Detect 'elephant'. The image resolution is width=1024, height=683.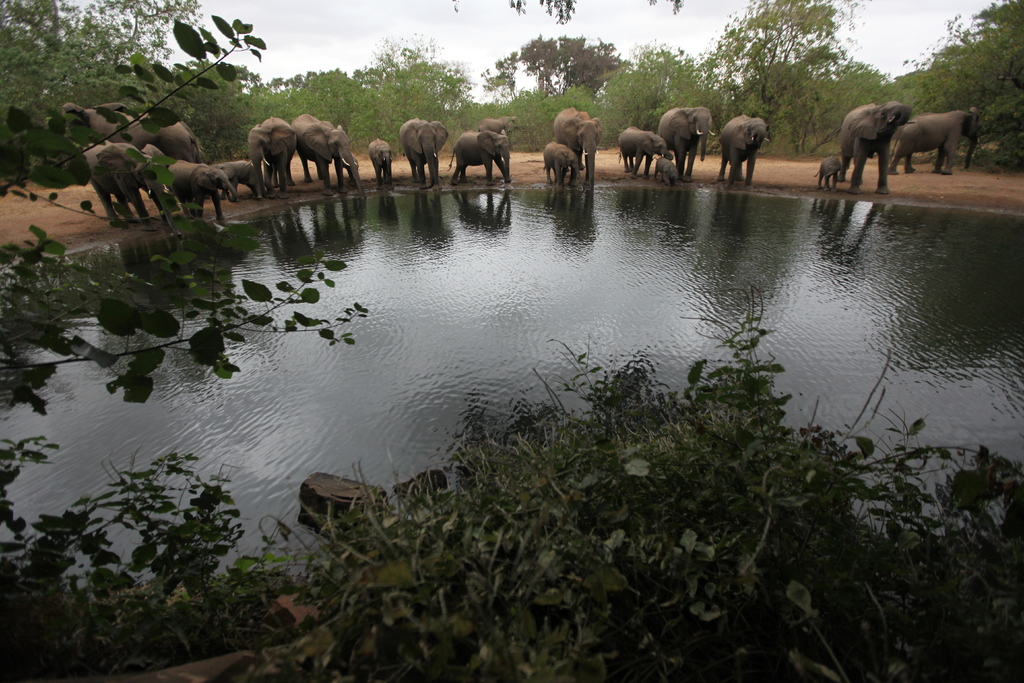
bbox=[209, 160, 259, 199].
